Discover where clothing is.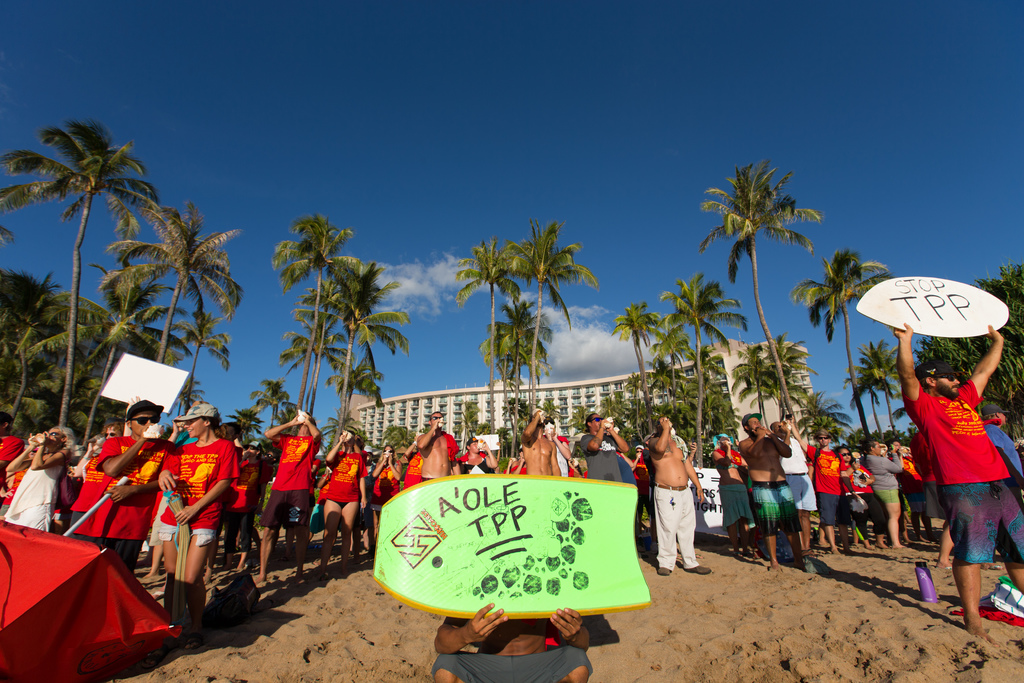
Discovered at x1=822, y1=486, x2=849, y2=525.
